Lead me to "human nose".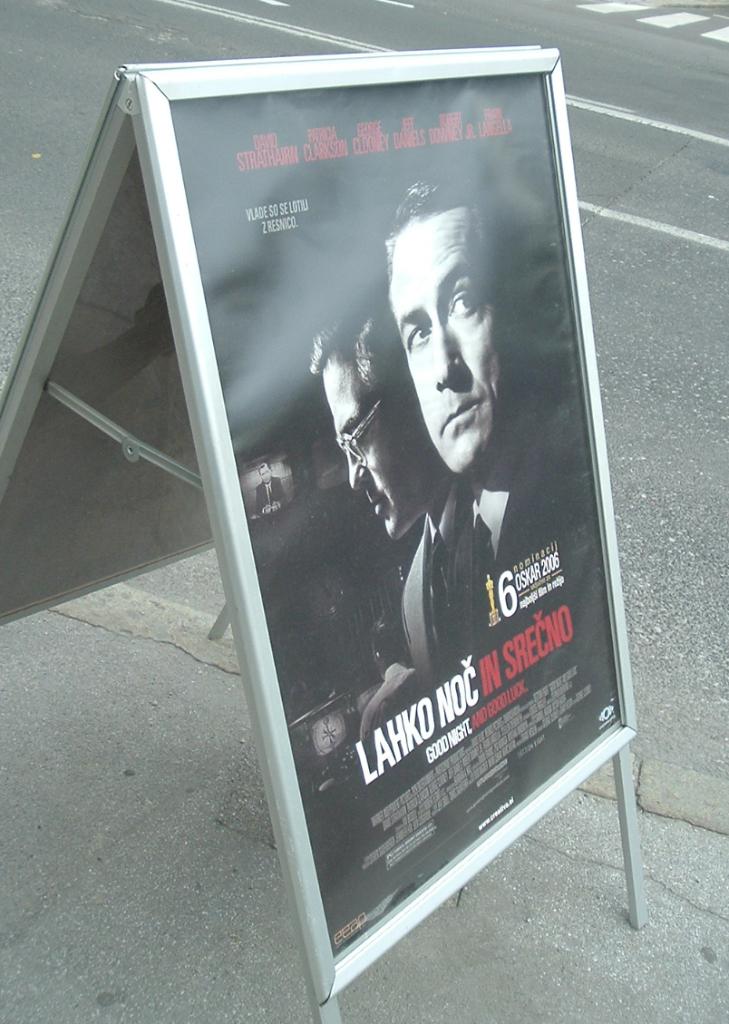
Lead to select_region(347, 444, 368, 500).
